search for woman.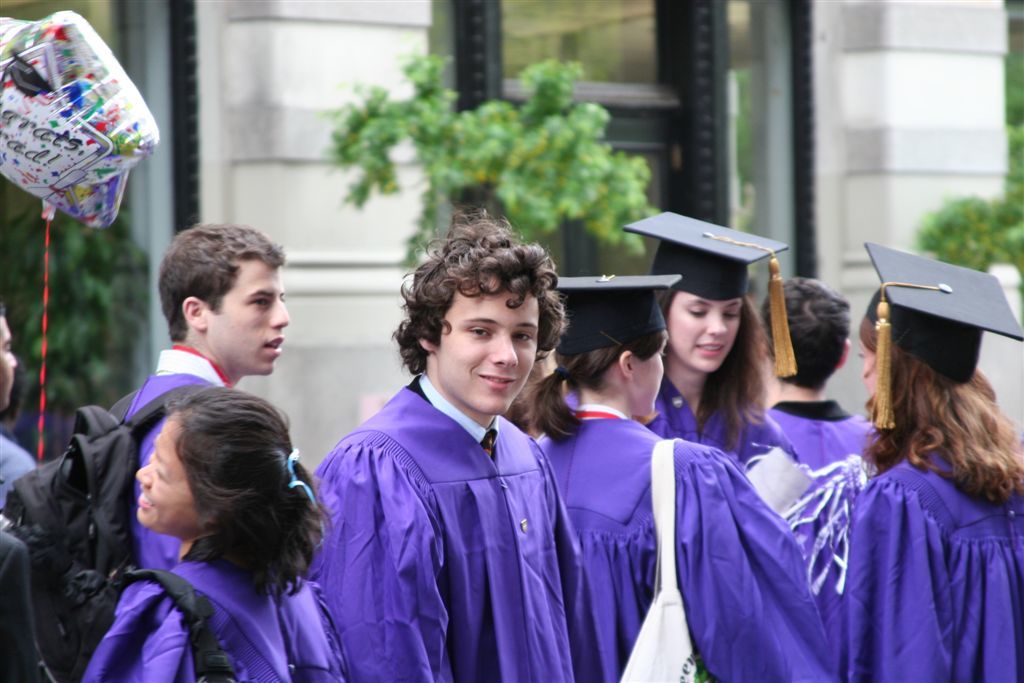
Found at 778:242:1023:682.
